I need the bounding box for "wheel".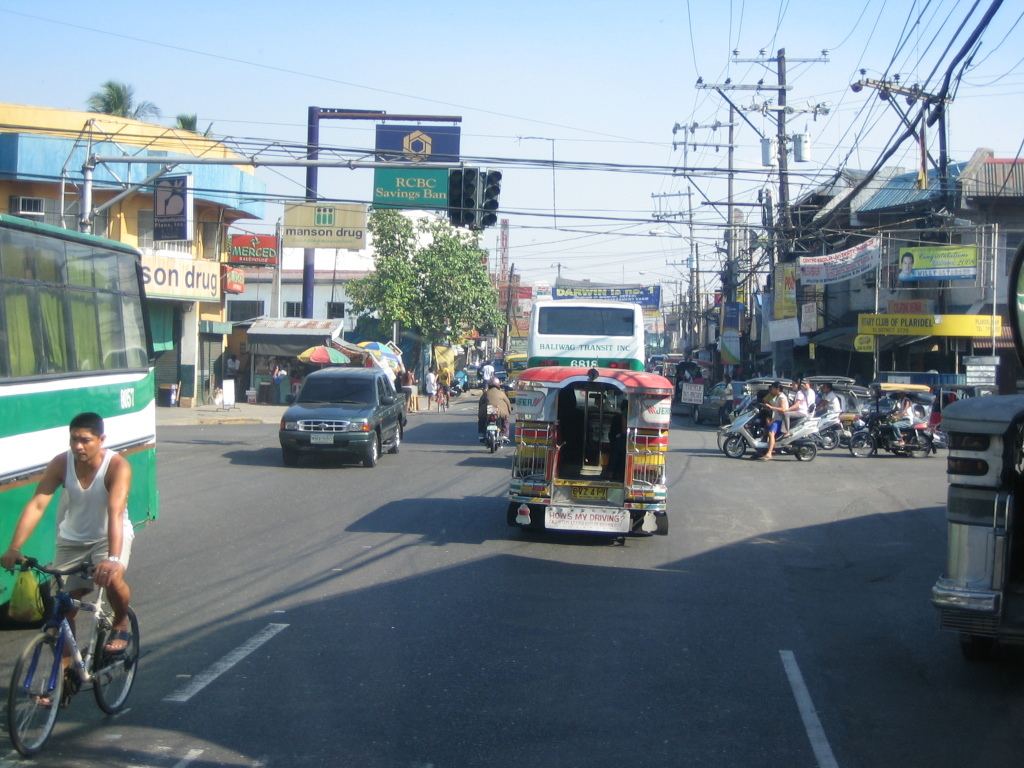
Here it is: {"x1": 797, "y1": 445, "x2": 817, "y2": 461}.
